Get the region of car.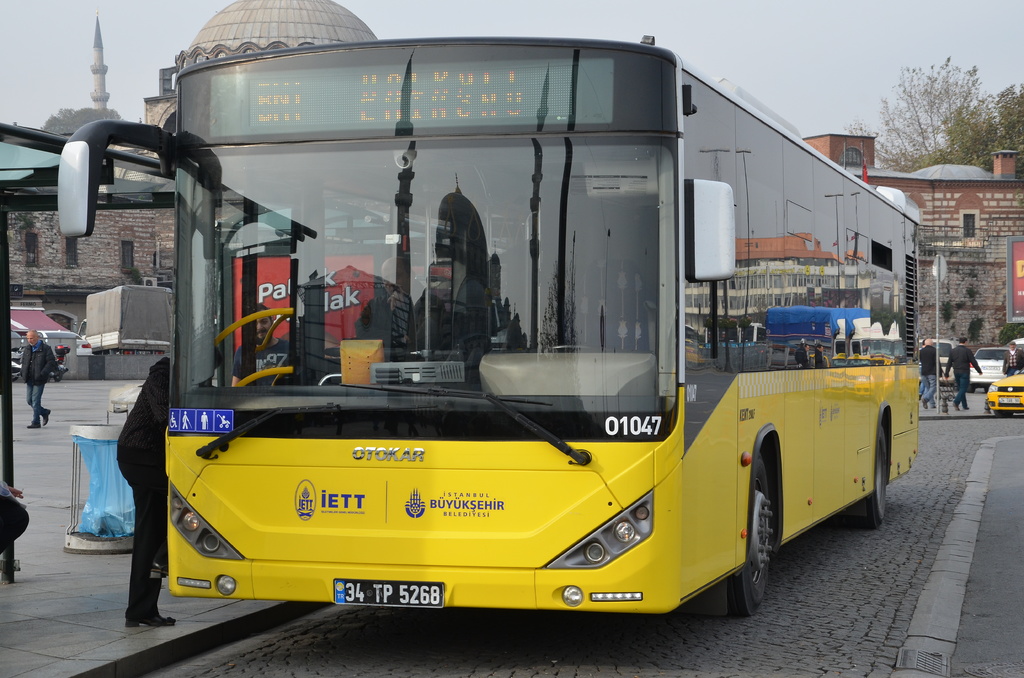
region(967, 348, 1011, 389).
